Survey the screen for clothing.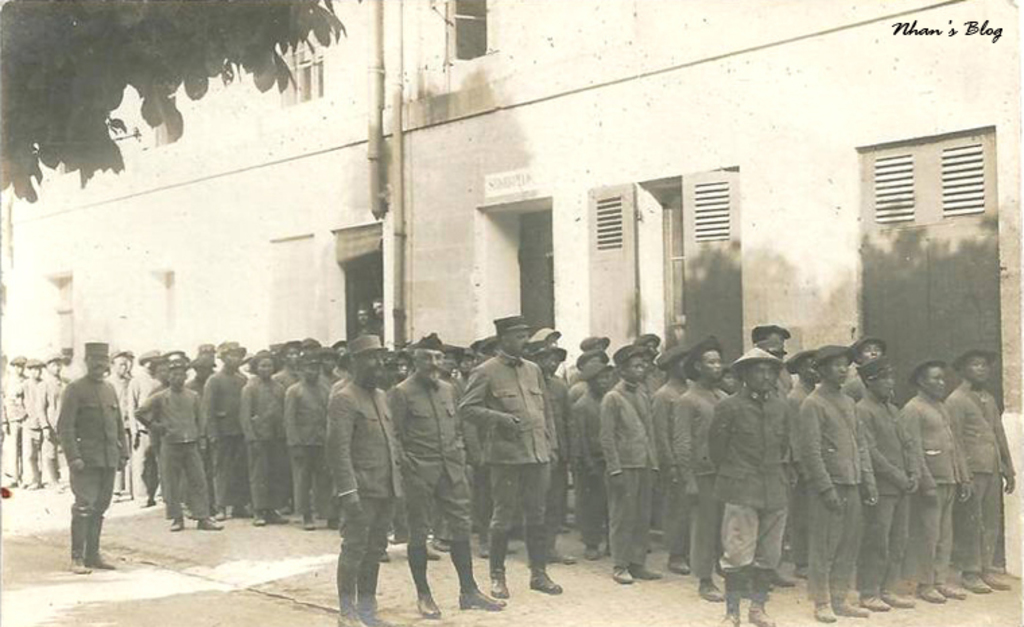
Survey found: (51,369,128,556).
